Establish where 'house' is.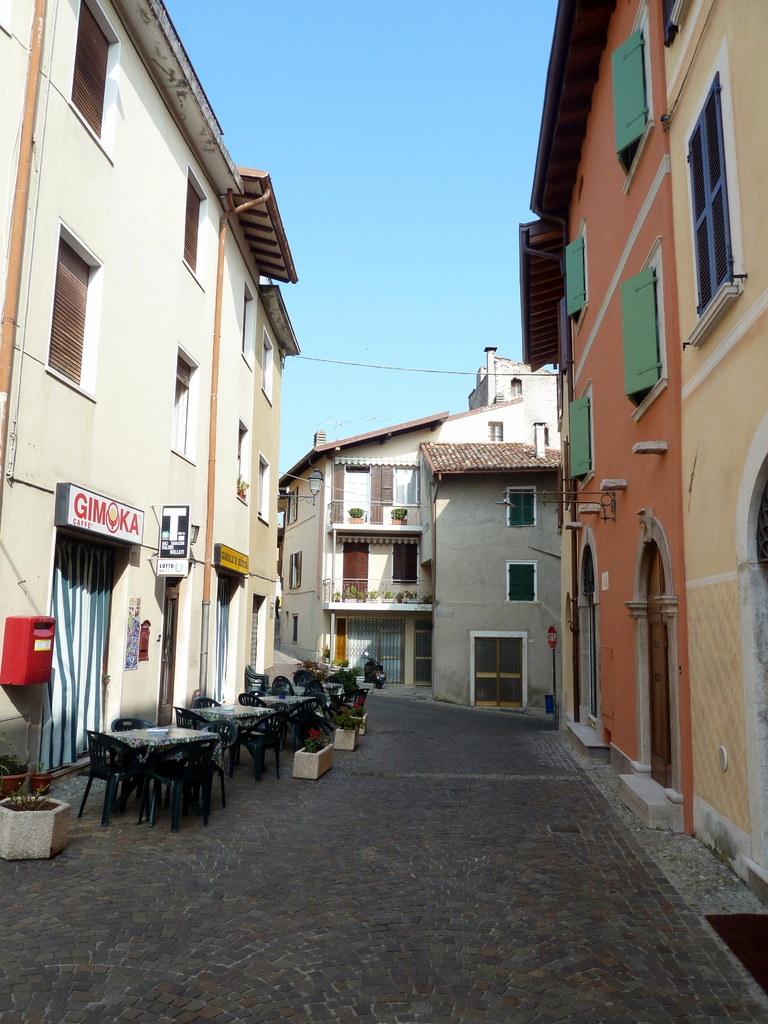
Established at [276,346,568,732].
